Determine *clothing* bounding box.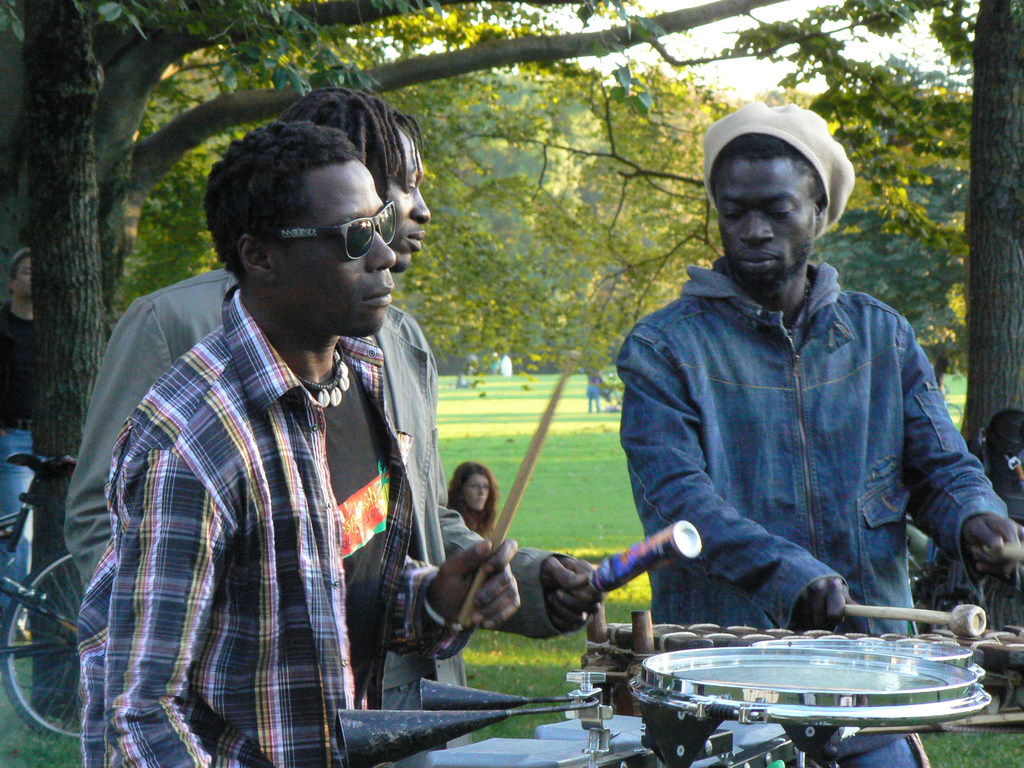
Determined: Rect(617, 257, 1023, 767).
